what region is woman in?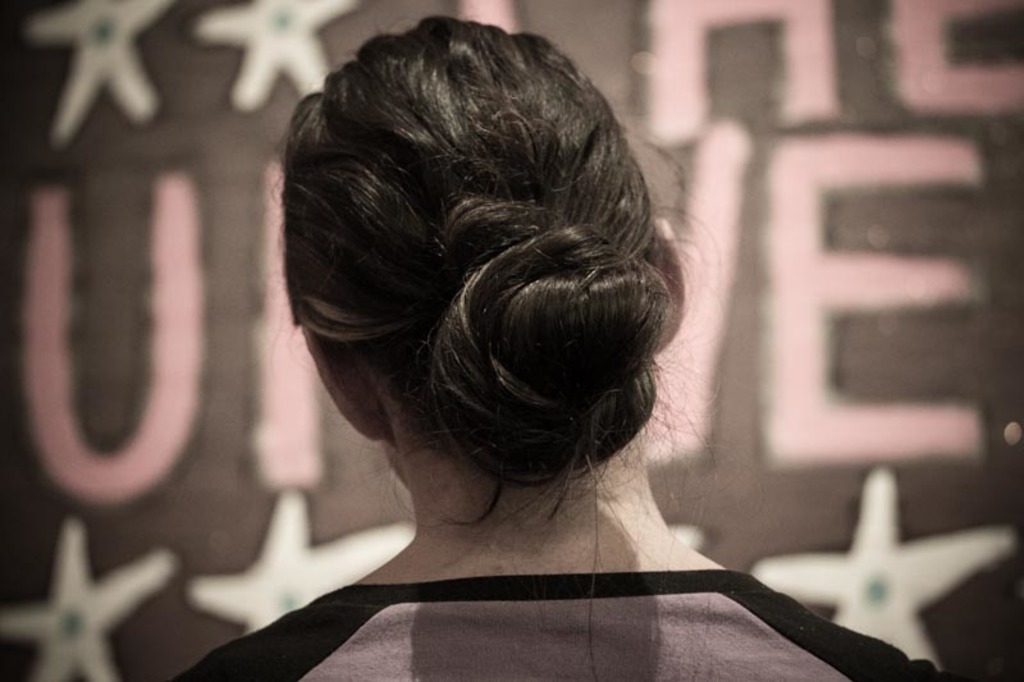
[177, 8, 791, 649].
